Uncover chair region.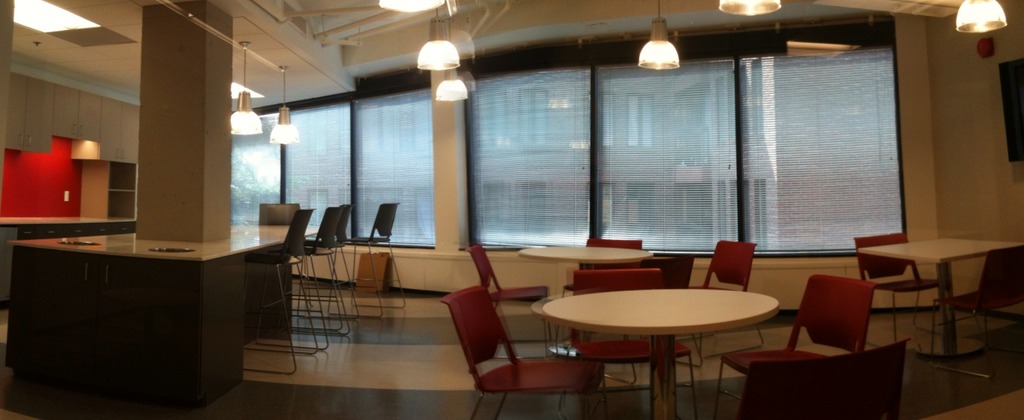
Uncovered: (257,199,304,299).
